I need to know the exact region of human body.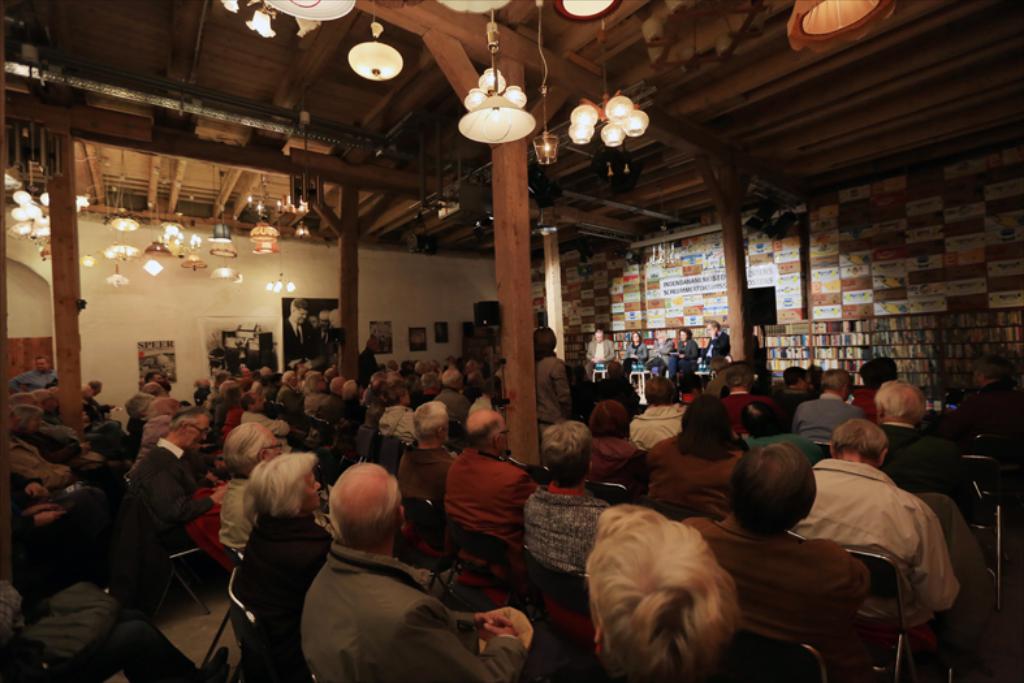
Region: (left=662, top=329, right=699, bottom=372).
